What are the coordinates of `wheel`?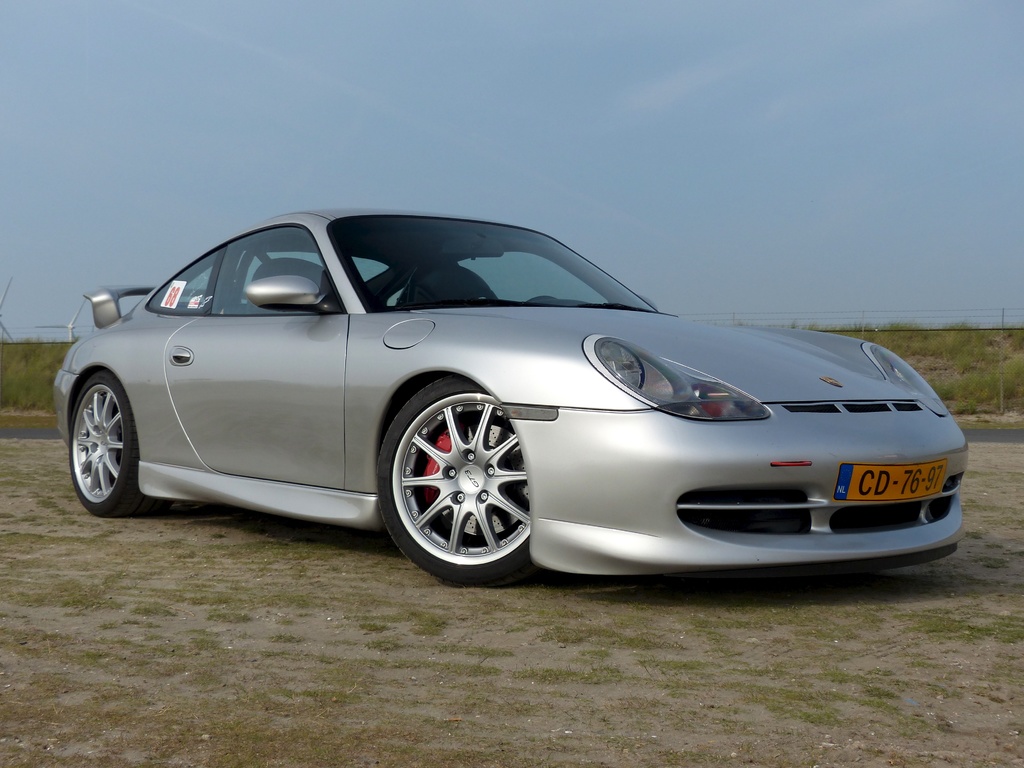
region(59, 367, 179, 524).
